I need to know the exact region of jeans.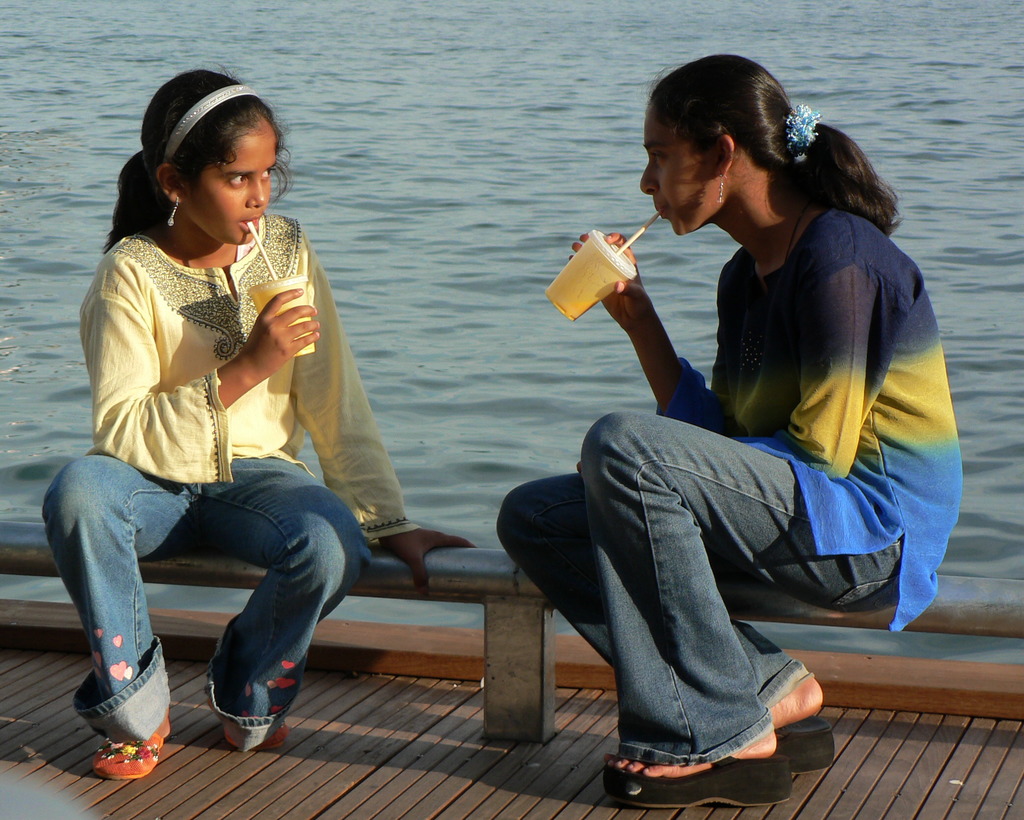
Region: 42,454,373,748.
